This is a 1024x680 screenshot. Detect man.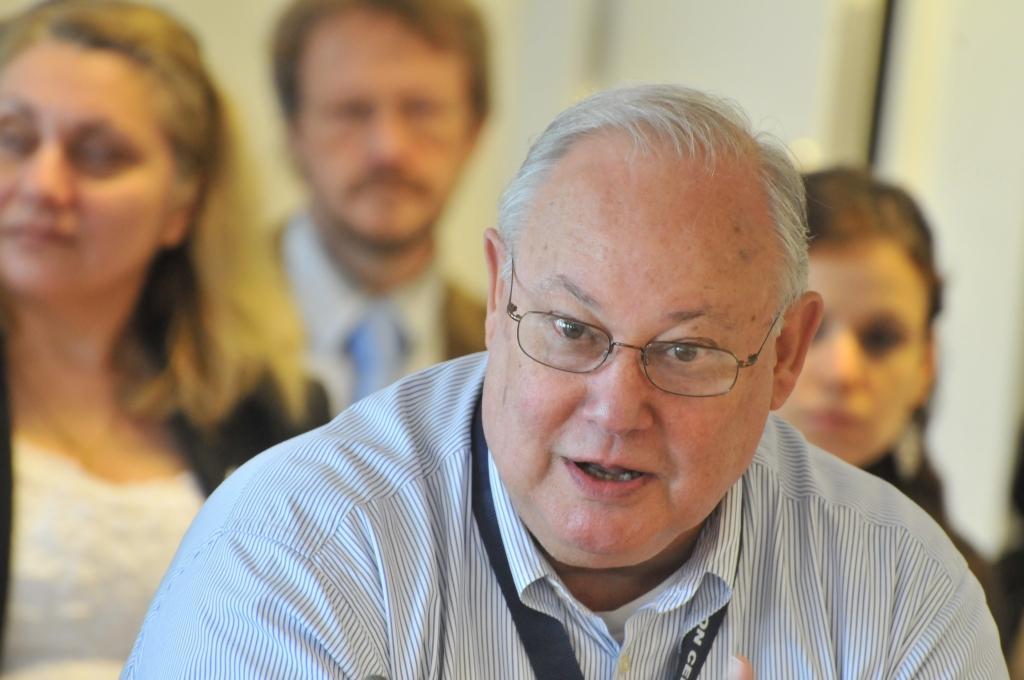
bbox(260, 0, 493, 438).
